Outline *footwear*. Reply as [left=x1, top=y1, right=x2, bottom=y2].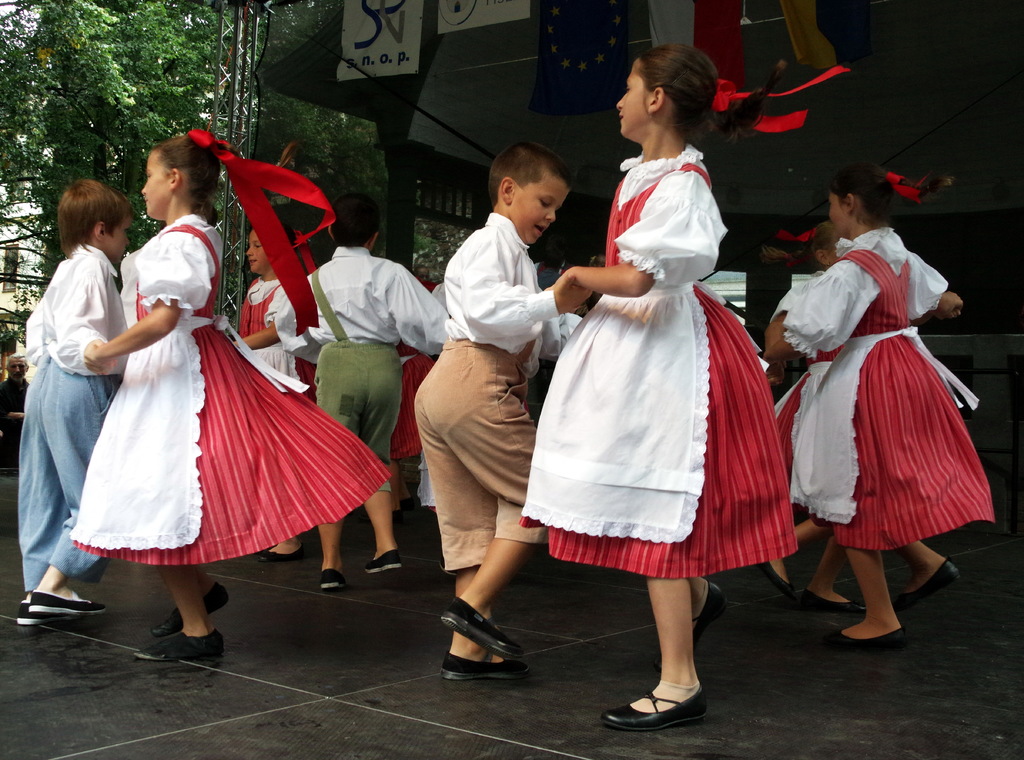
[left=441, top=594, right=524, bottom=657].
